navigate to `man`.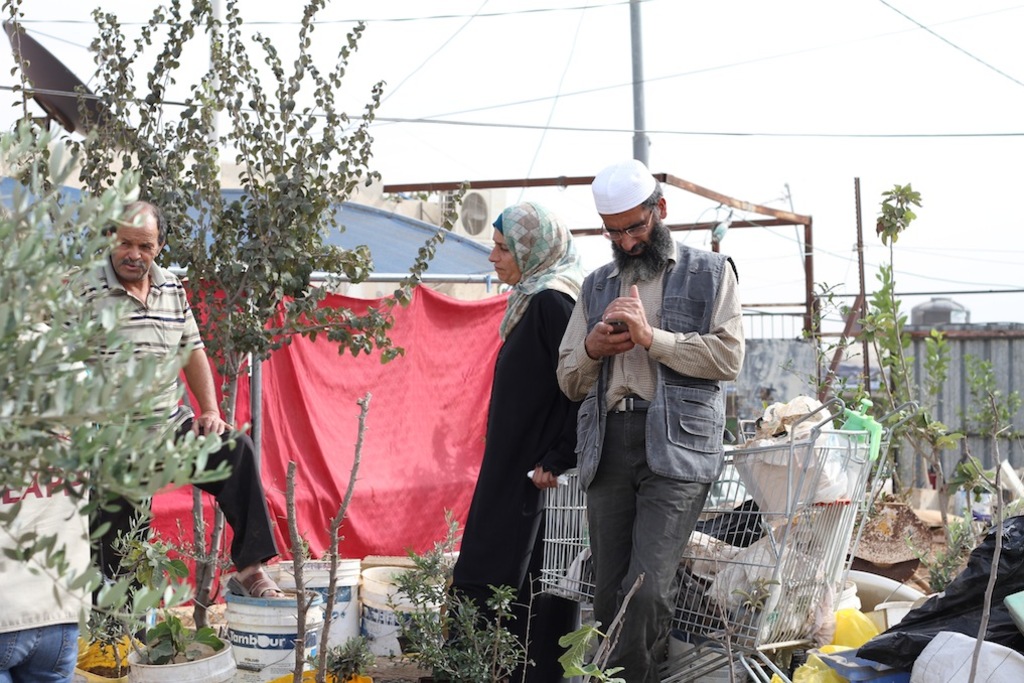
Navigation target: <box>543,166,756,669</box>.
